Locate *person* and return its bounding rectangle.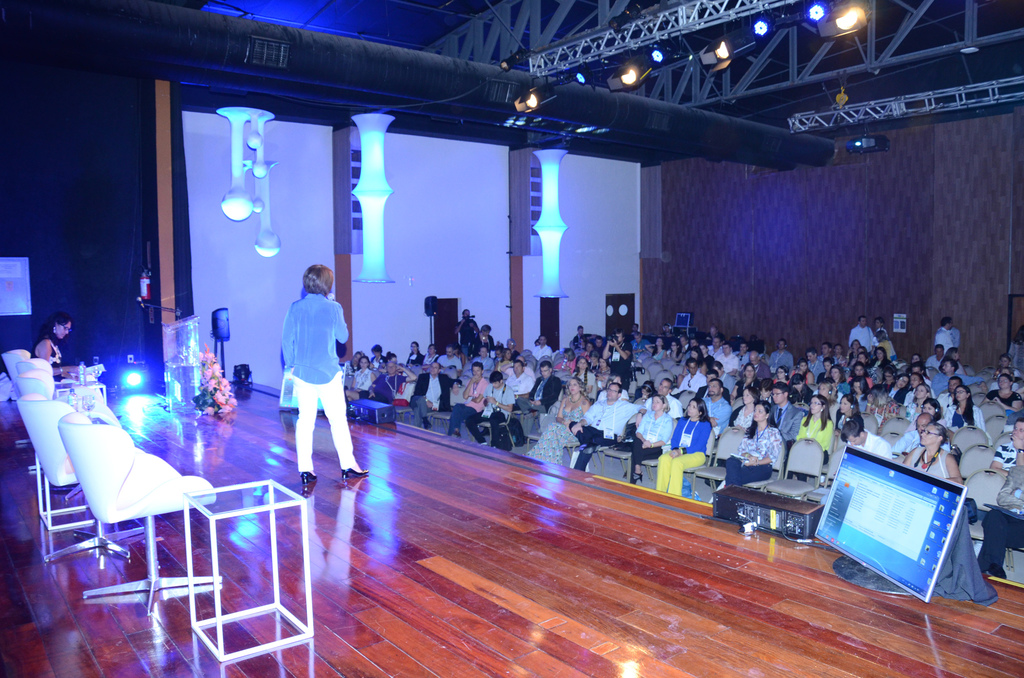
<box>733,359,762,403</box>.
